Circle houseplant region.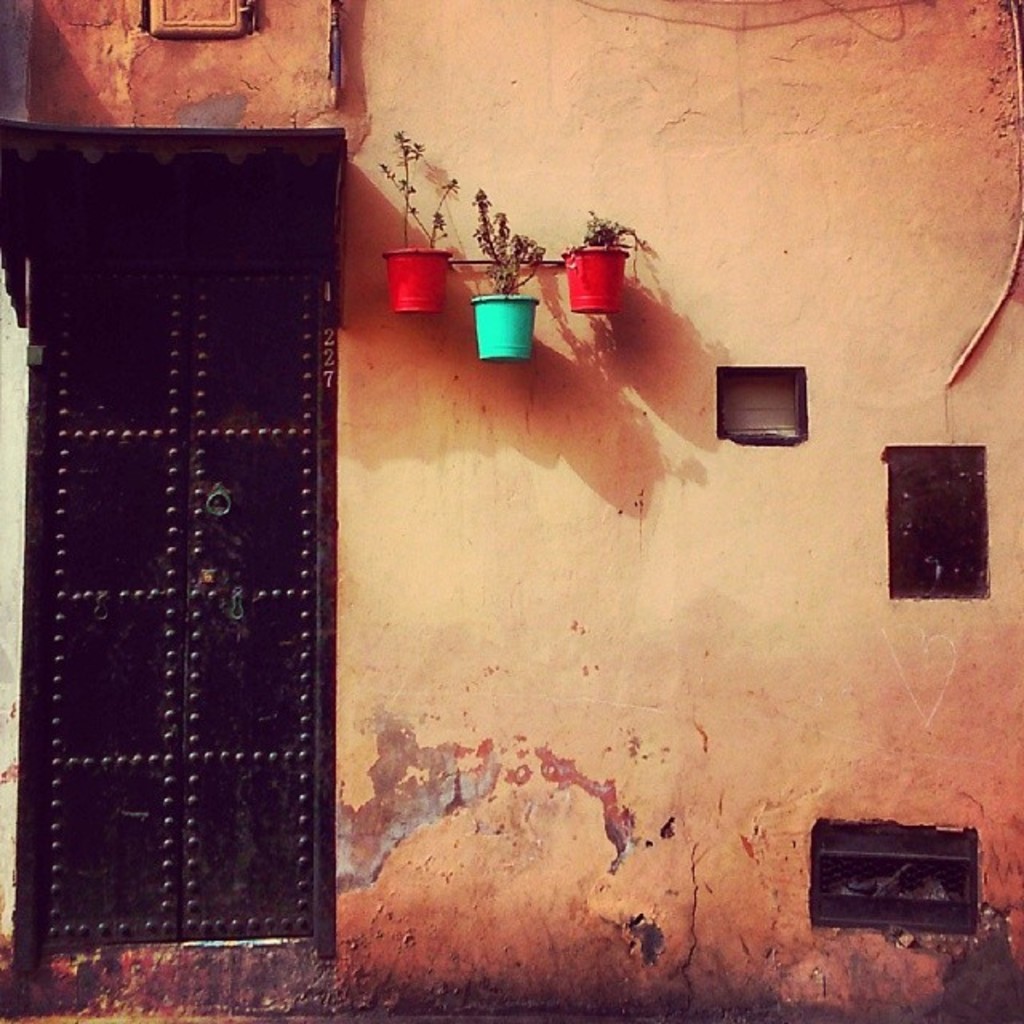
Region: bbox=[373, 117, 467, 317].
